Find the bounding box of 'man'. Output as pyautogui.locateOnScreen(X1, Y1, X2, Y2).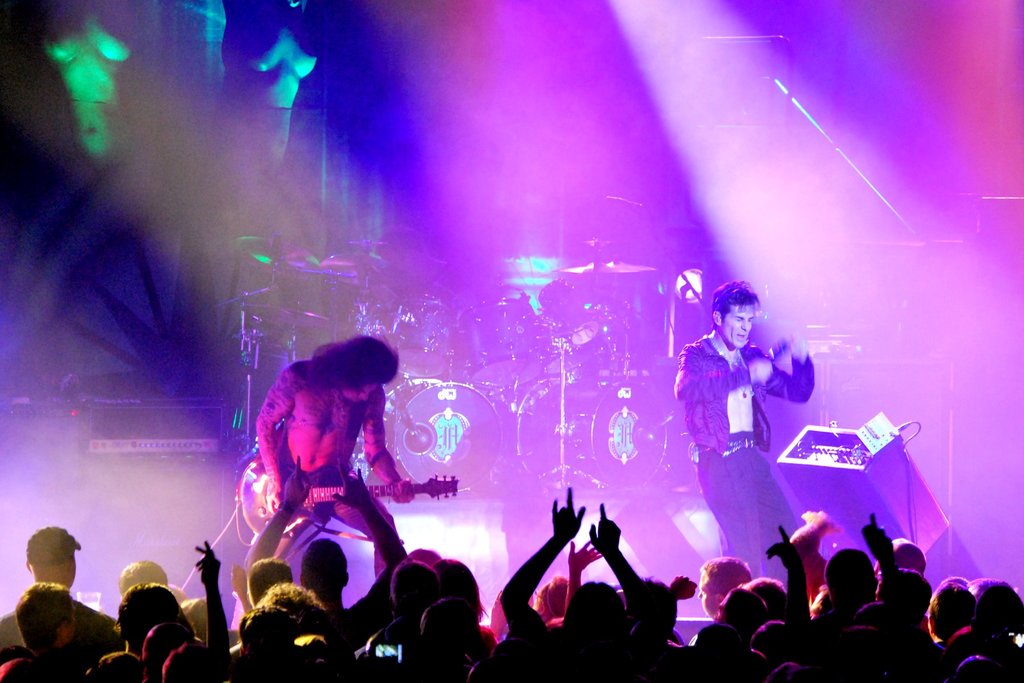
pyautogui.locateOnScreen(676, 279, 815, 575).
